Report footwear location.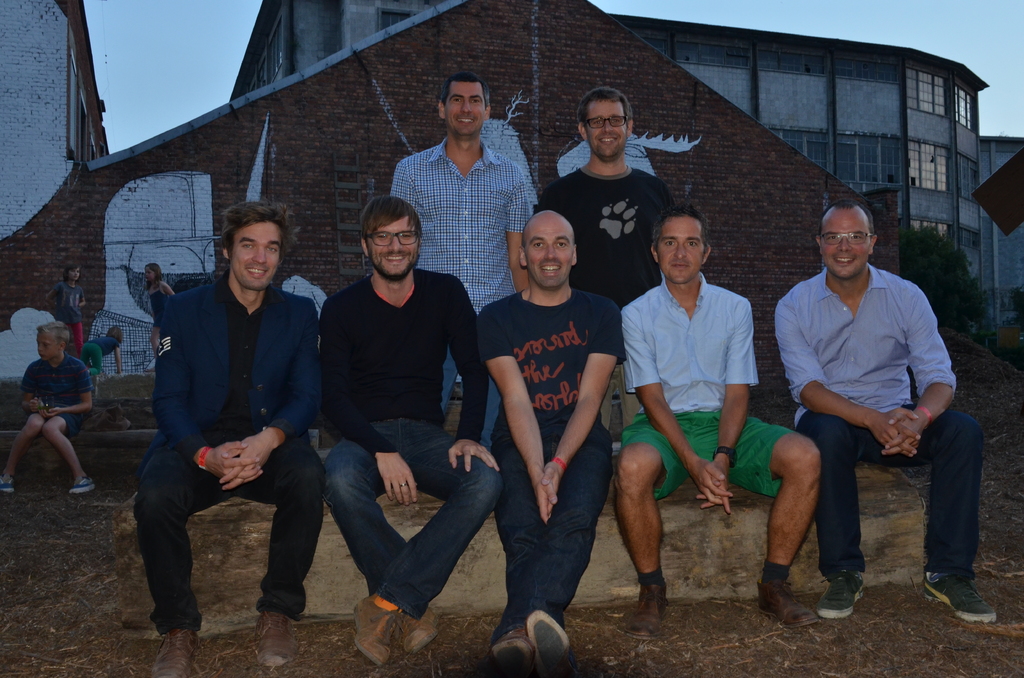
Report: [402, 596, 441, 647].
